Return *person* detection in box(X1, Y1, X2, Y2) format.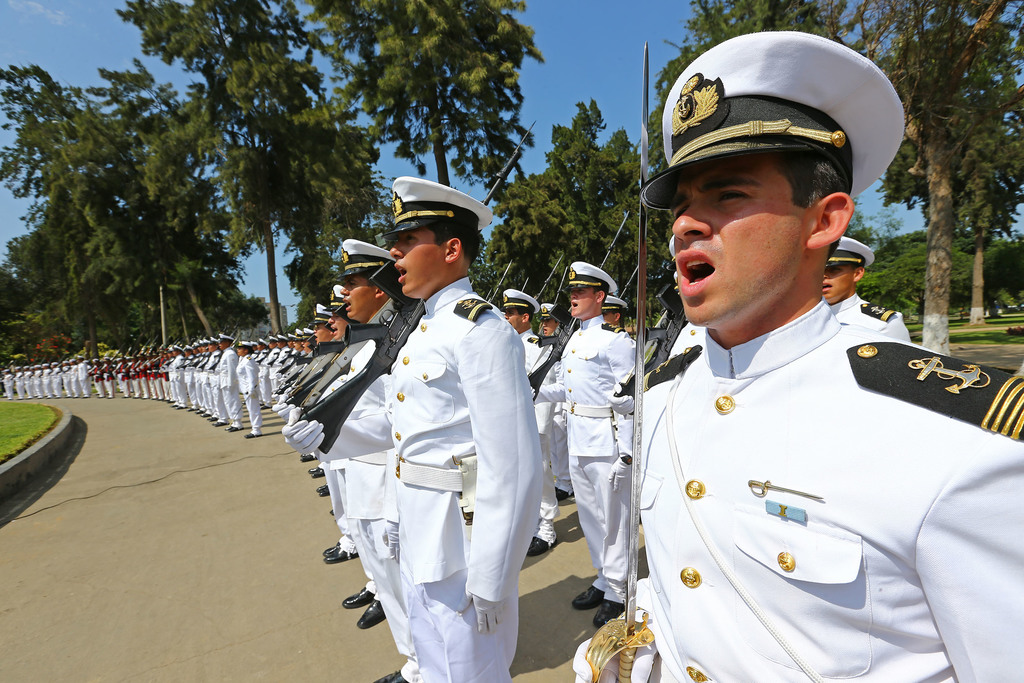
box(185, 347, 203, 406).
